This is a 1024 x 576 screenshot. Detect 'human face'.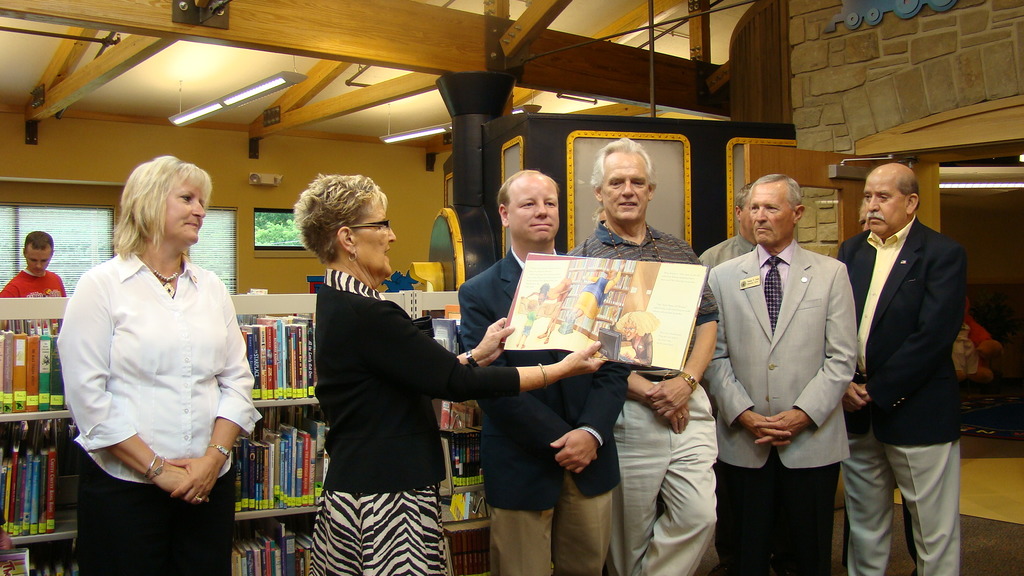
crop(355, 198, 395, 277).
